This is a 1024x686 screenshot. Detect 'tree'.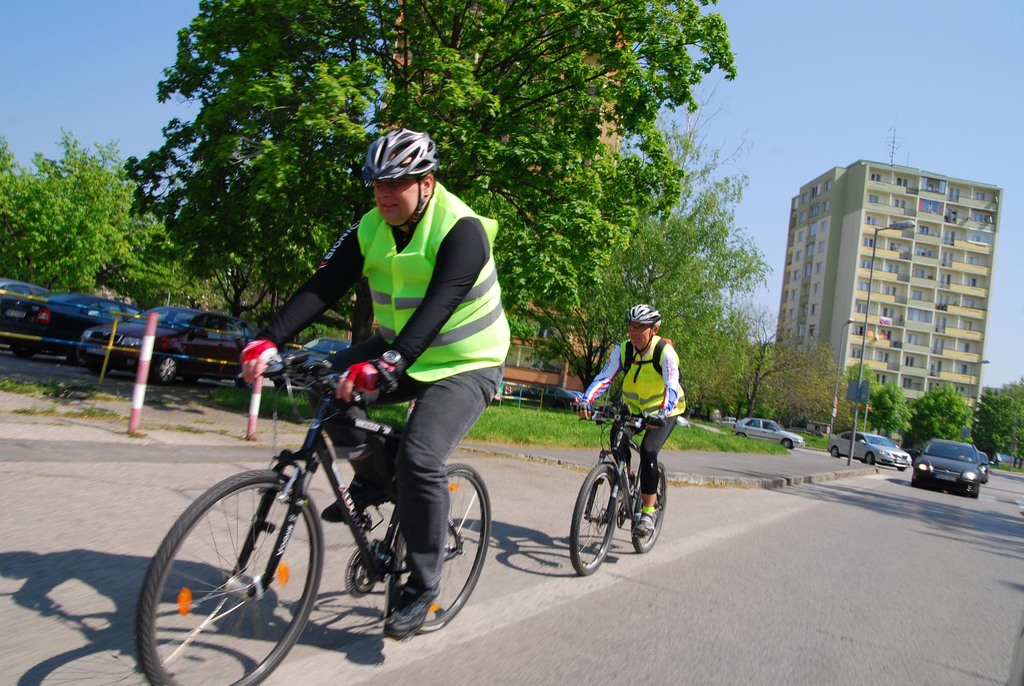
970/375/1023/474.
